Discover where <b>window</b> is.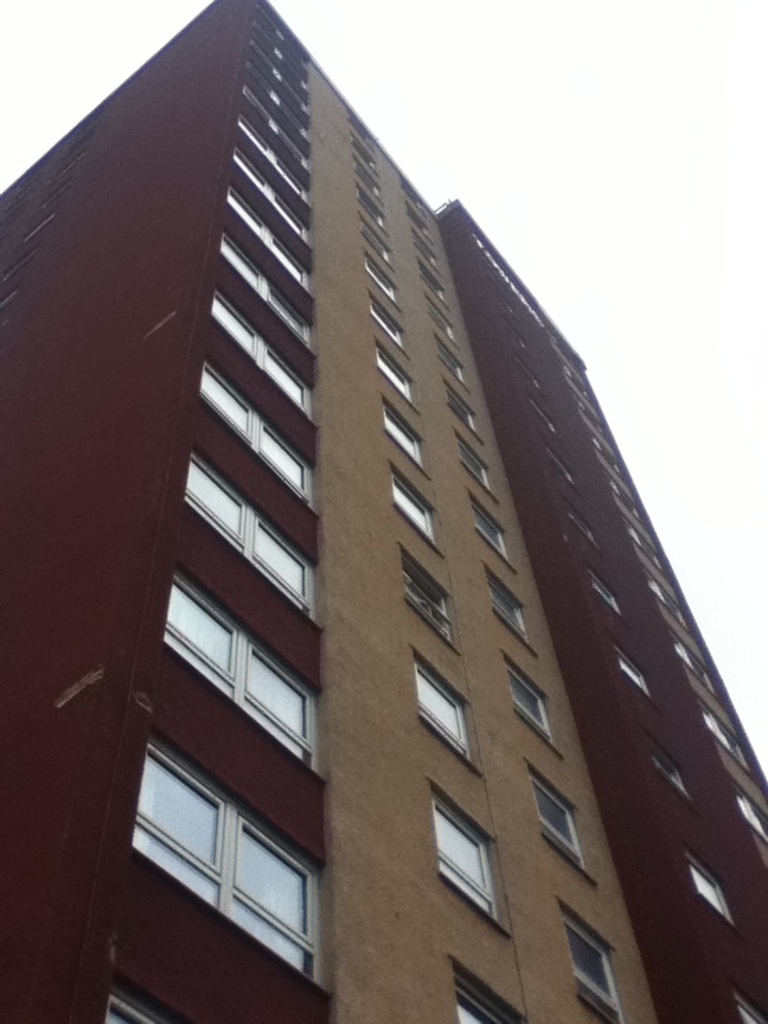
Discovered at select_region(645, 574, 681, 622).
